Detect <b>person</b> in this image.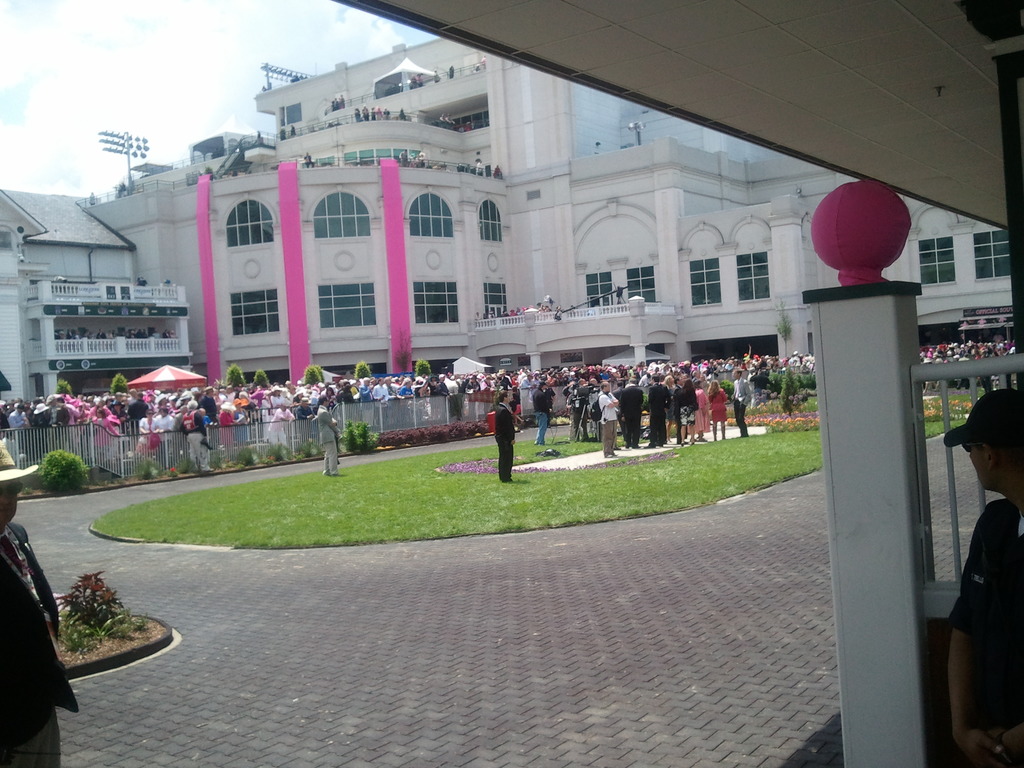
Detection: {"x1": 756, "y1": 354, "x2": 769, "y2": 378}.
